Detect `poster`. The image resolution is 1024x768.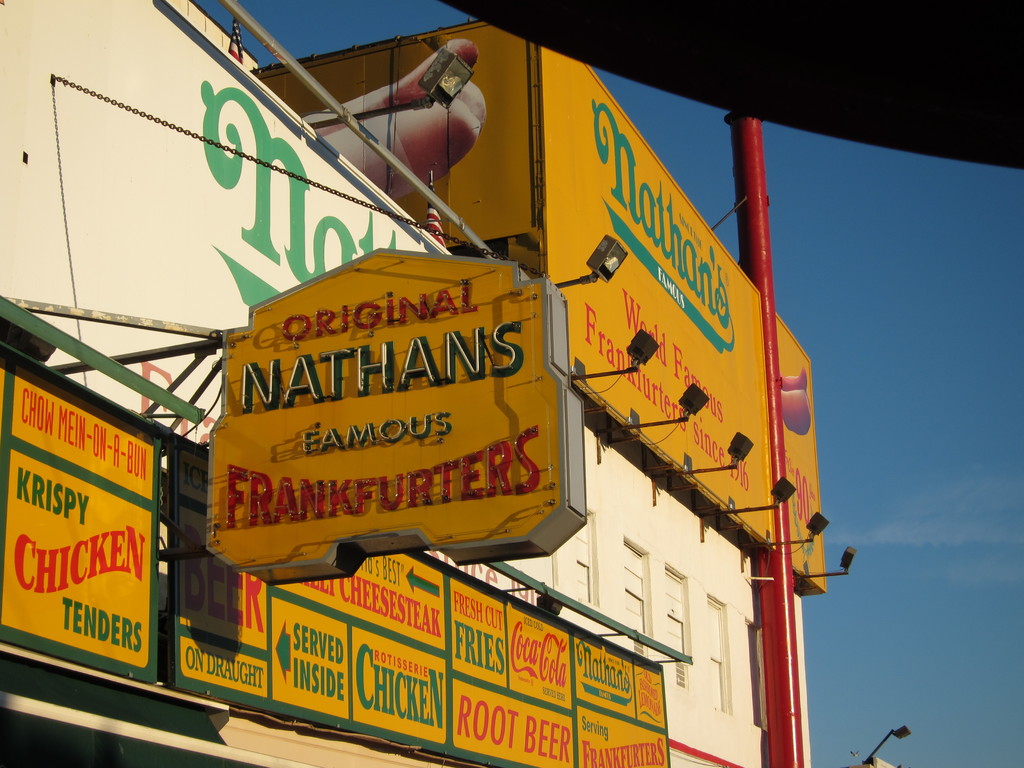
box(541, 40, 830, 587).
